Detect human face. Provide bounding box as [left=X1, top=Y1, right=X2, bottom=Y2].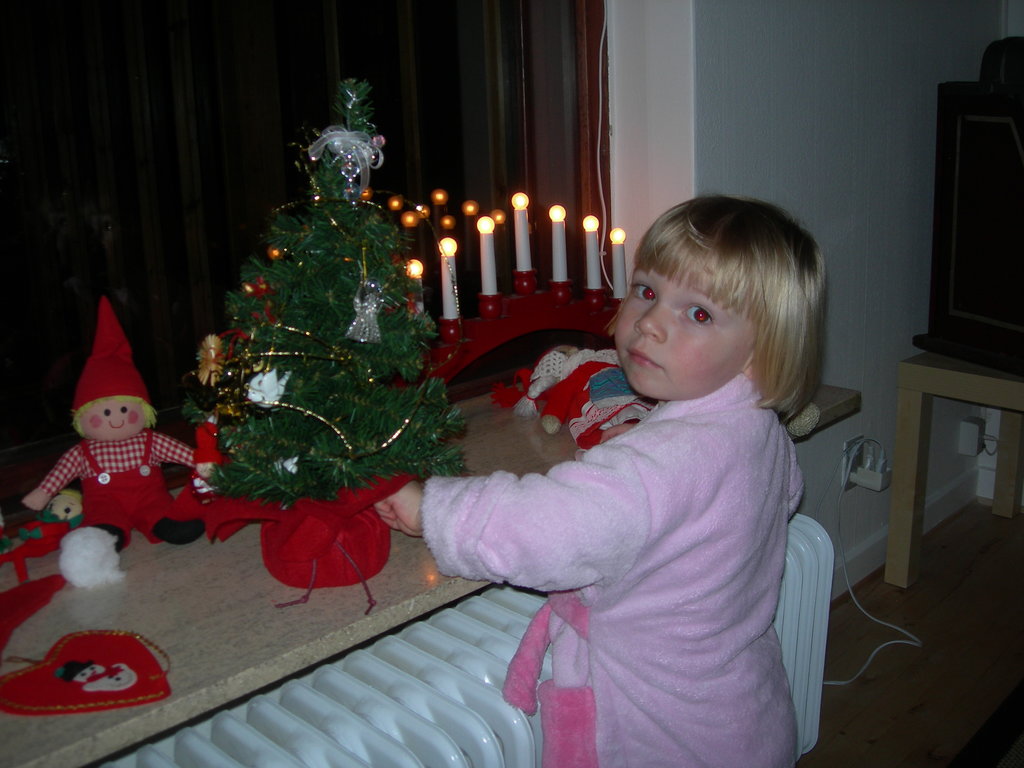
[left=609, top=236, right=760, bottom=402].
